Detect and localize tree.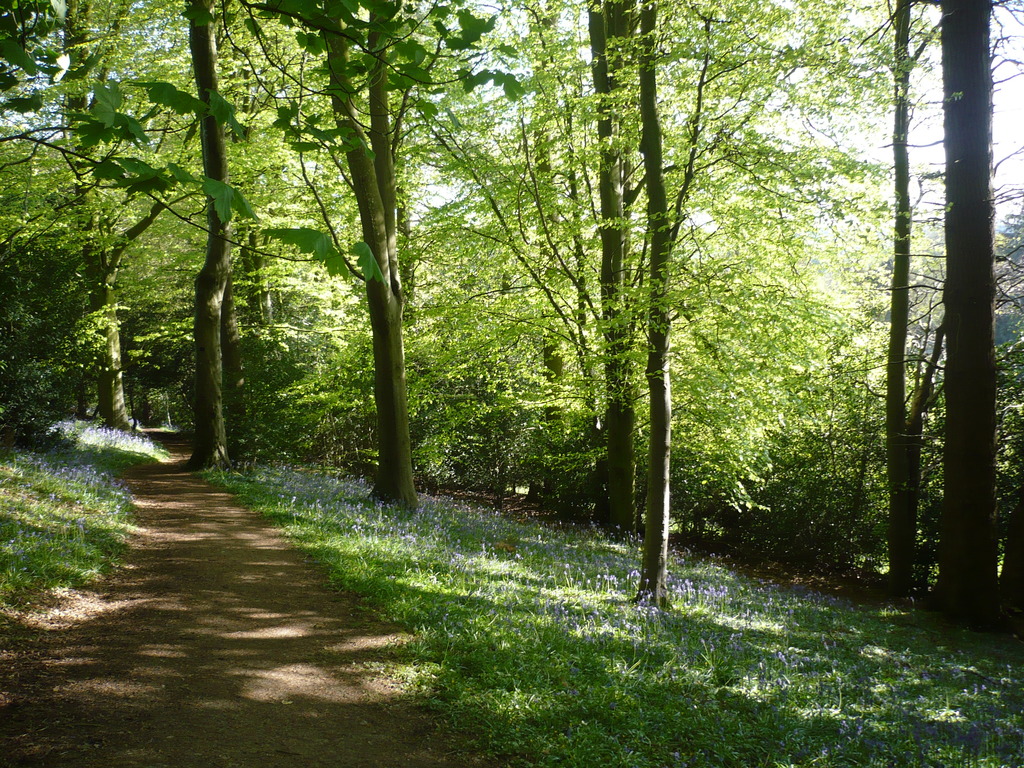
Localized at (0,0,528,296).
